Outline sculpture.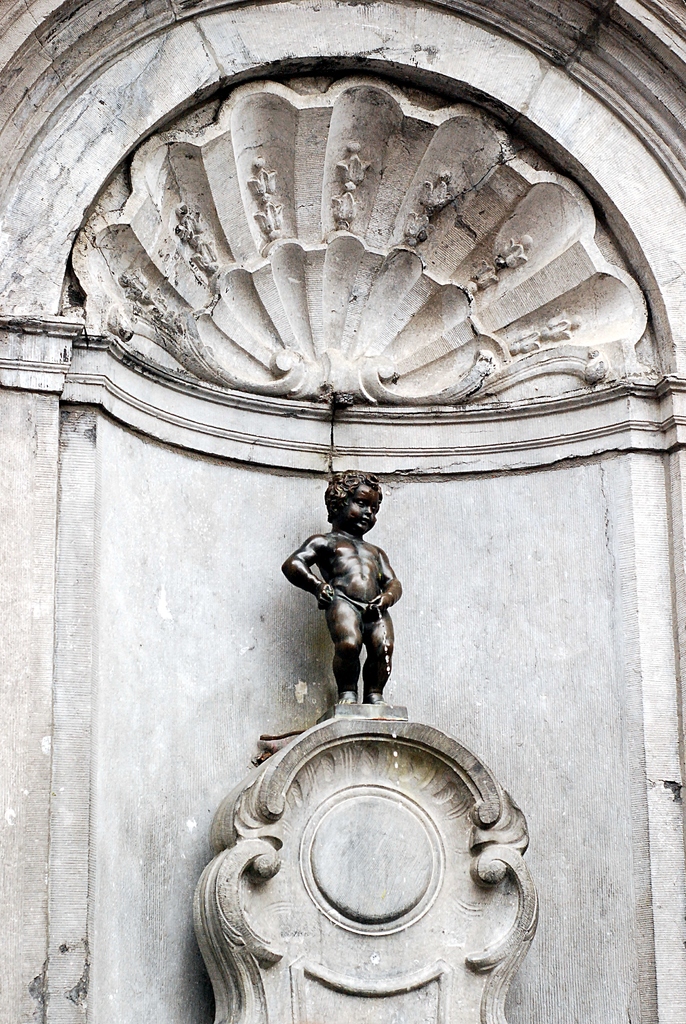
Outline: 119:275:168:334.
